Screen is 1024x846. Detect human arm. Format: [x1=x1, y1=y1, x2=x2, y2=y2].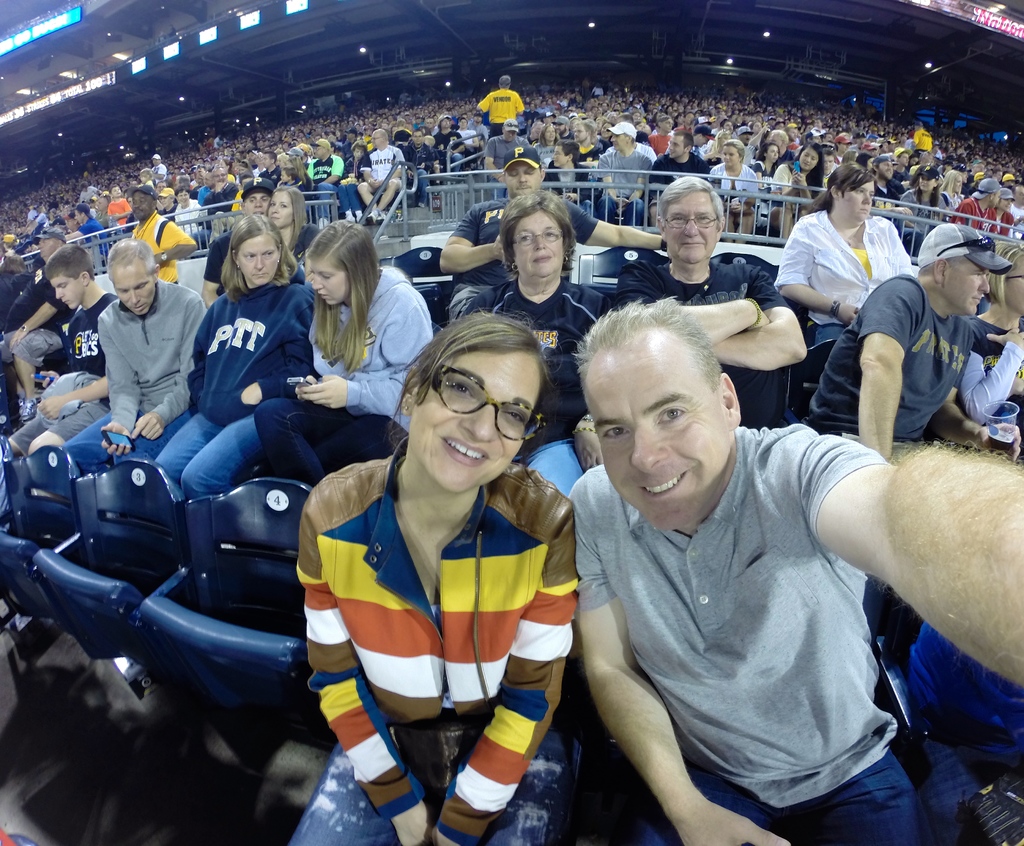
[x1=708, y1=249, x2=808, y2=372].
